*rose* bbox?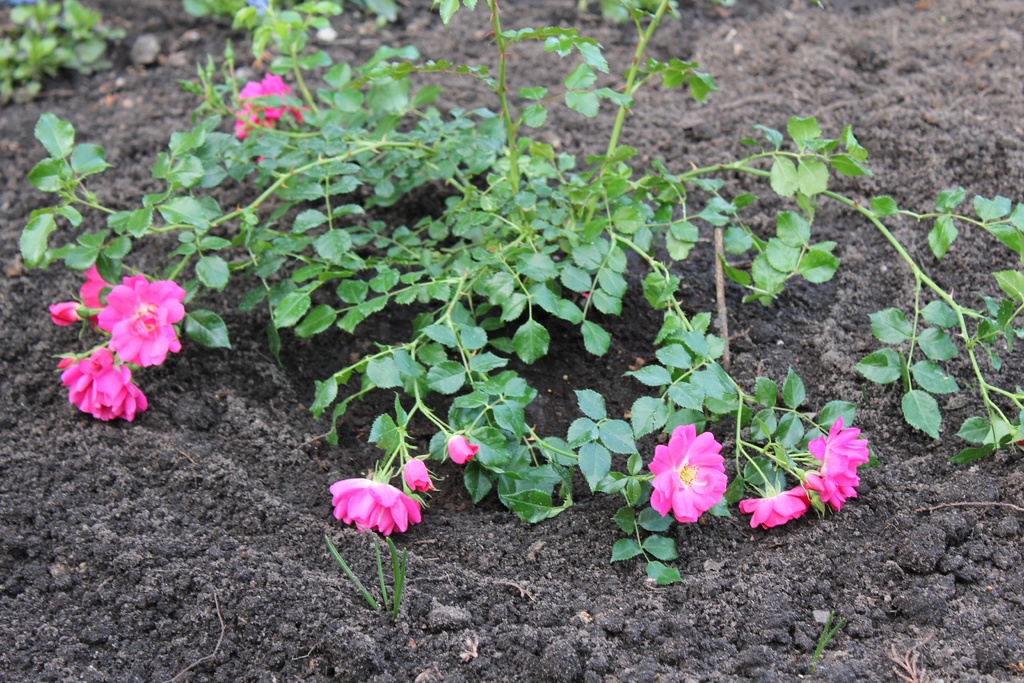
crop(58, 344, 146, 427)
